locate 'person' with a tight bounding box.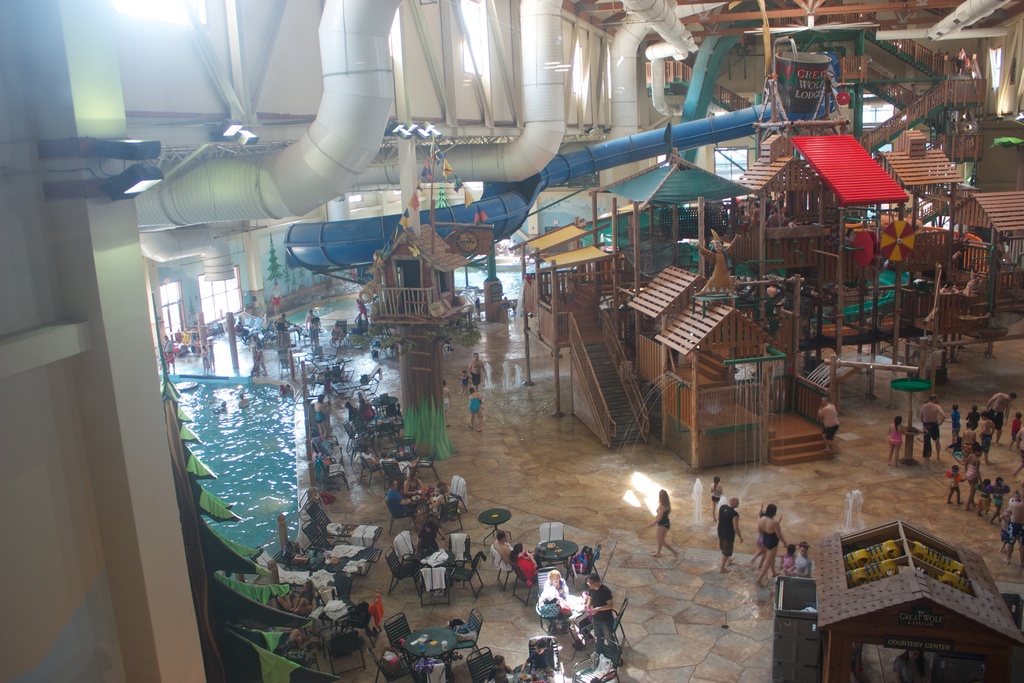
<box>826,220,840,242</box>.
